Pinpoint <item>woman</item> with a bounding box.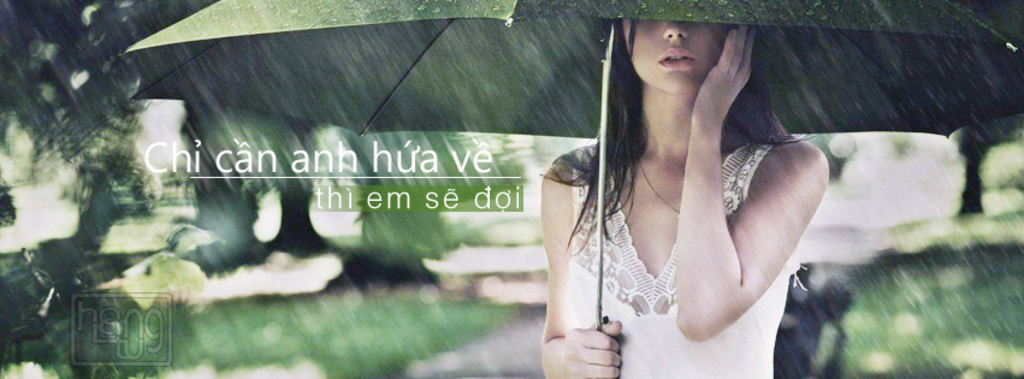
[538,11,829,378].
